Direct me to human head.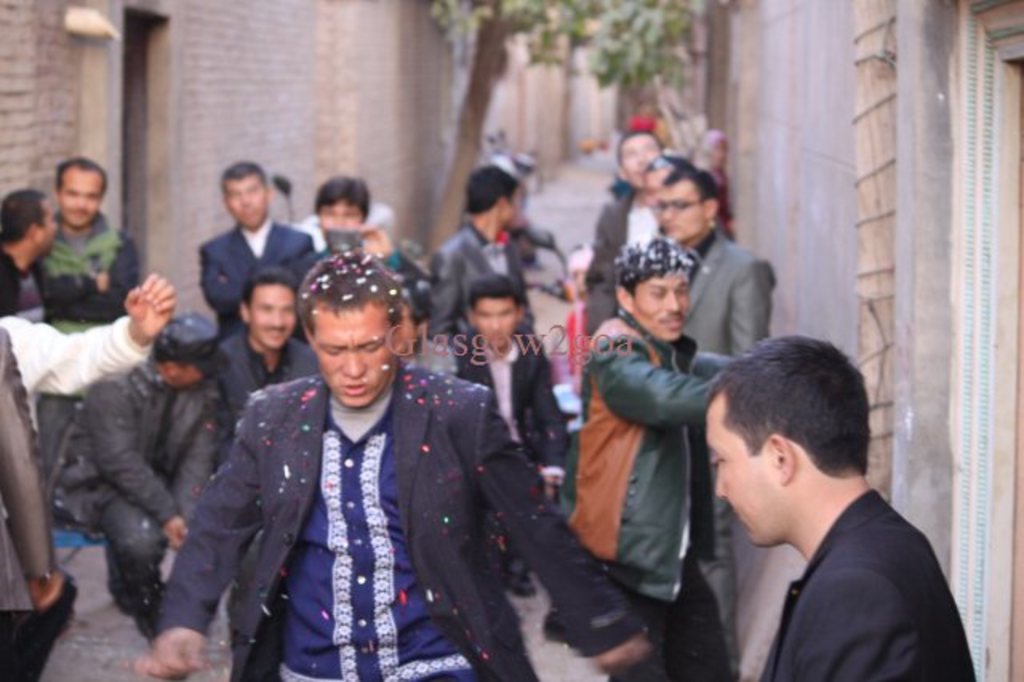
Direction: (left=312, top=175, right=373, bottom=248).
